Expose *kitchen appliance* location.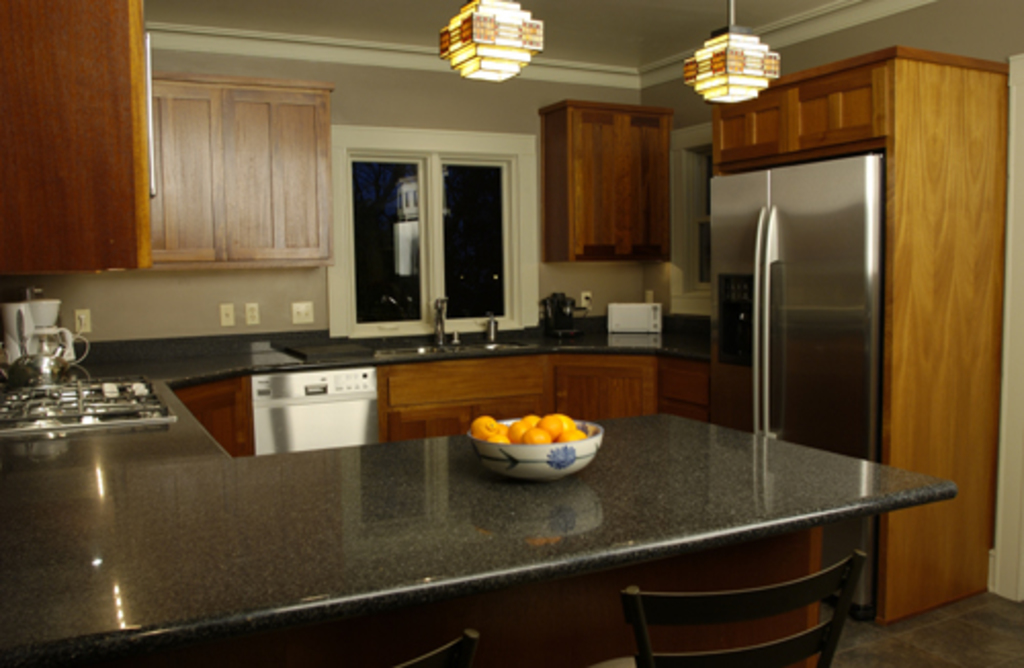
Exposed at l=0, t=295, r=63, b=363.
